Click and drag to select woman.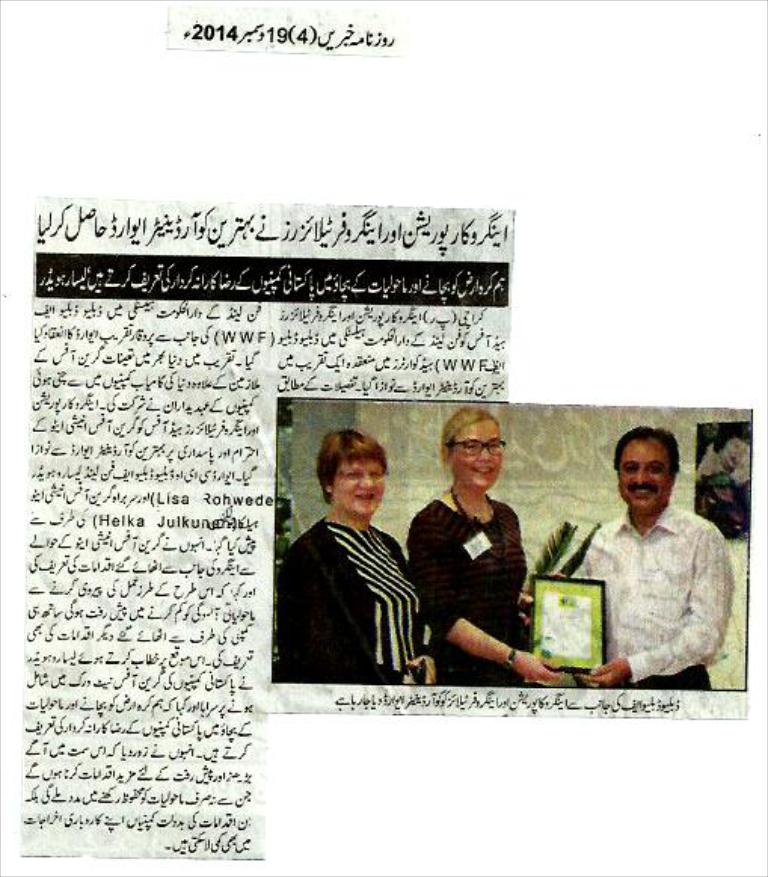
Selection: x1=276, y1=427, x2=433, y2=681.
